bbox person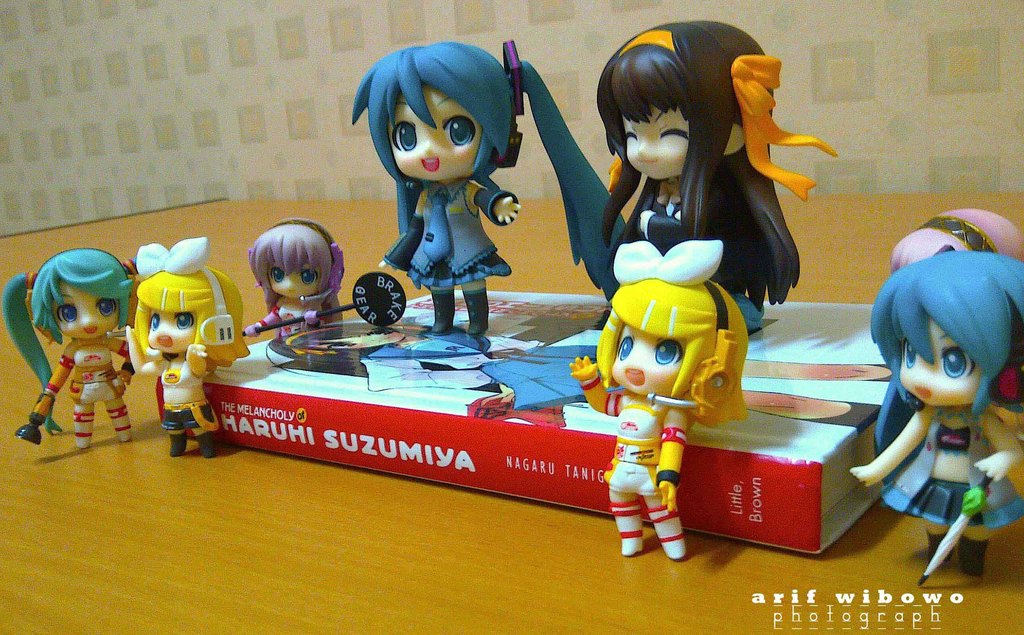
(352, 36, 626, 337)
